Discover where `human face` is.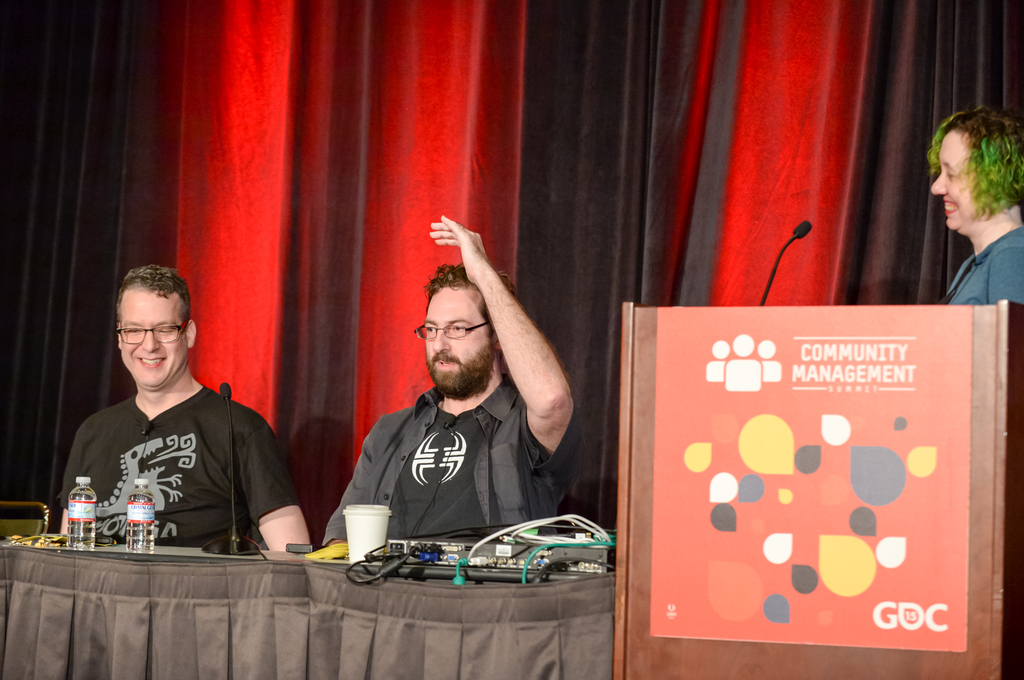
Discovered at bbox=(120, 287, 184, 386).
